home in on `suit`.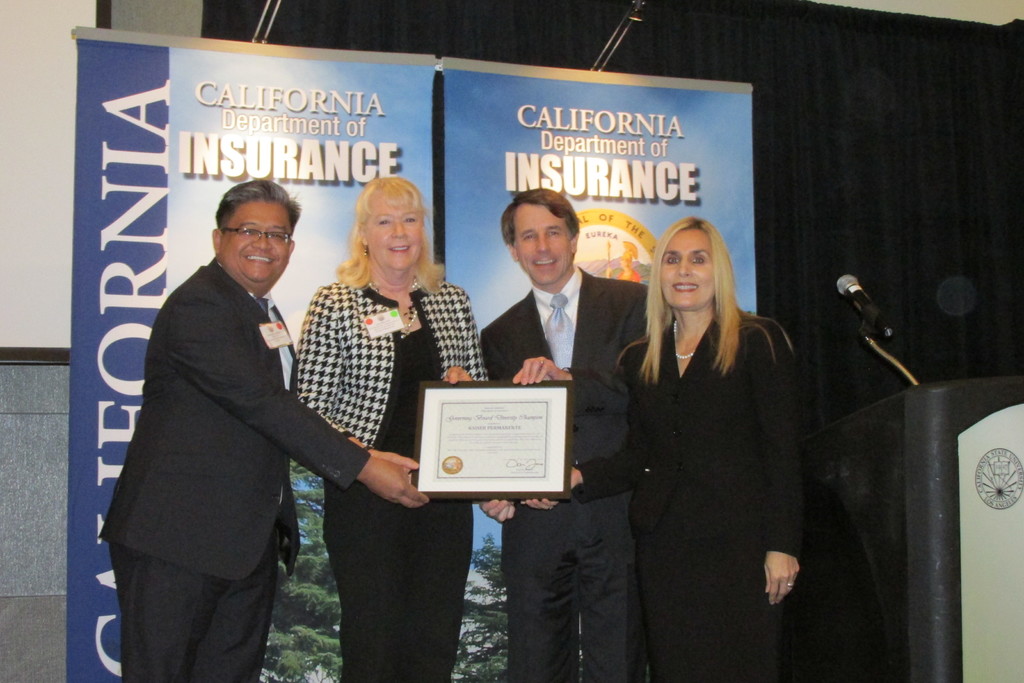
Homed in at Rect(99, 249, 371, 682).
